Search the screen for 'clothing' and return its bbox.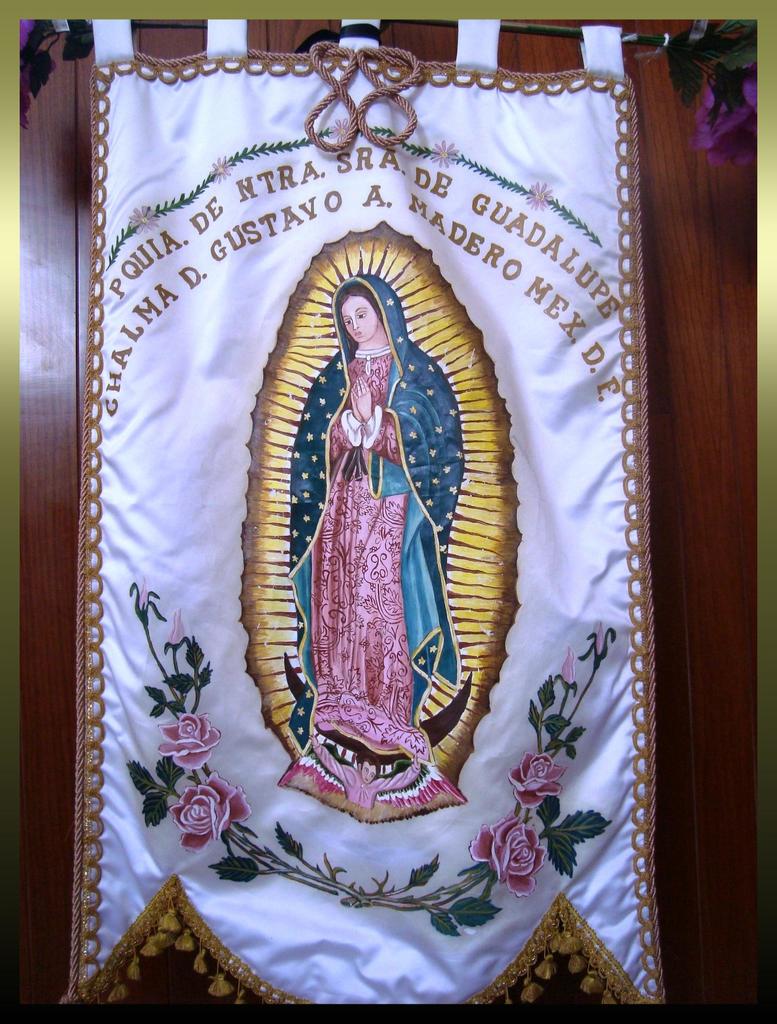
Found: BBox(287, 267, 462, 769).
